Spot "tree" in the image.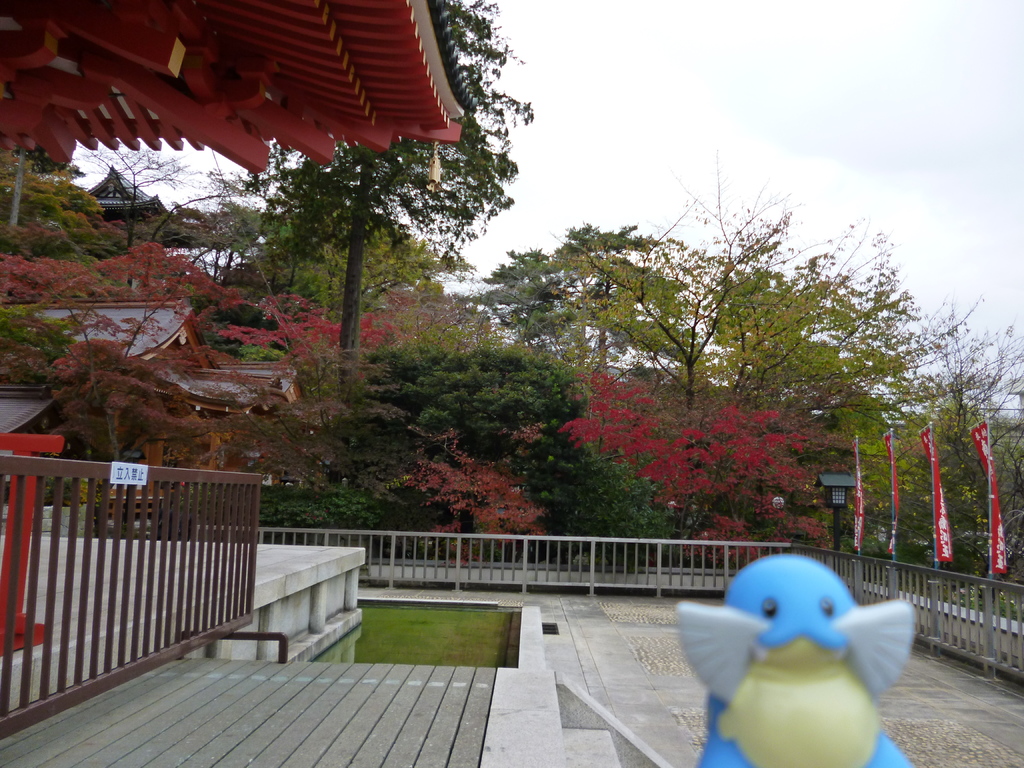
"tree" found at [0, 143, 138, 257].
